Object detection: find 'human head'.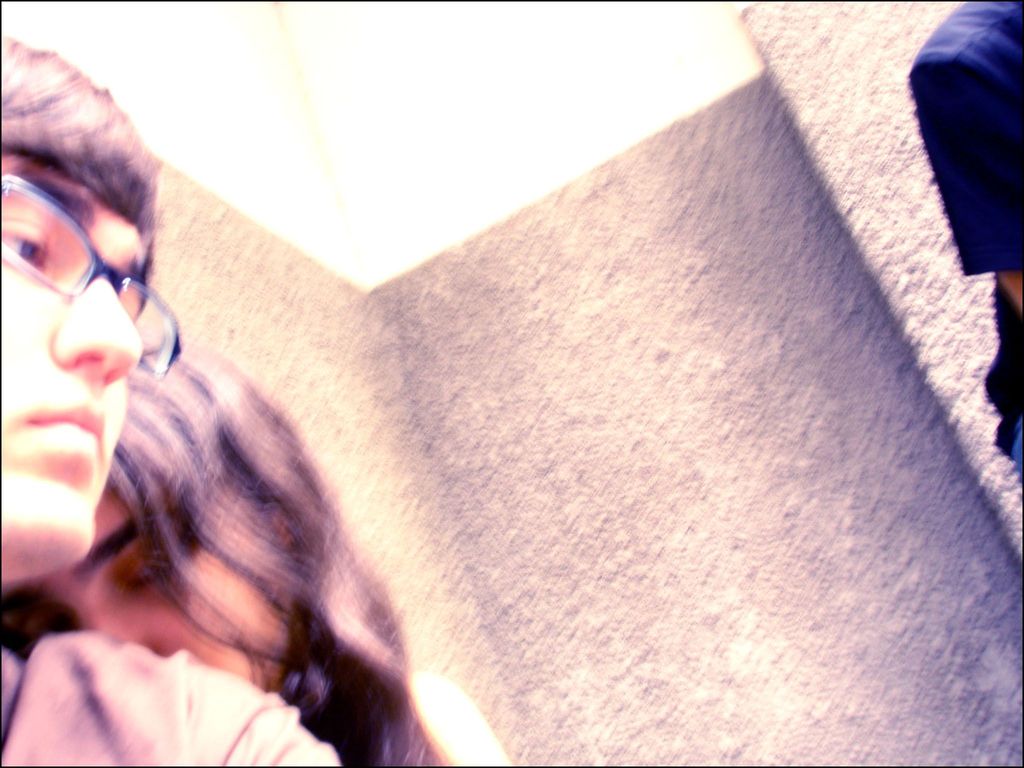
0 341 324 692.
